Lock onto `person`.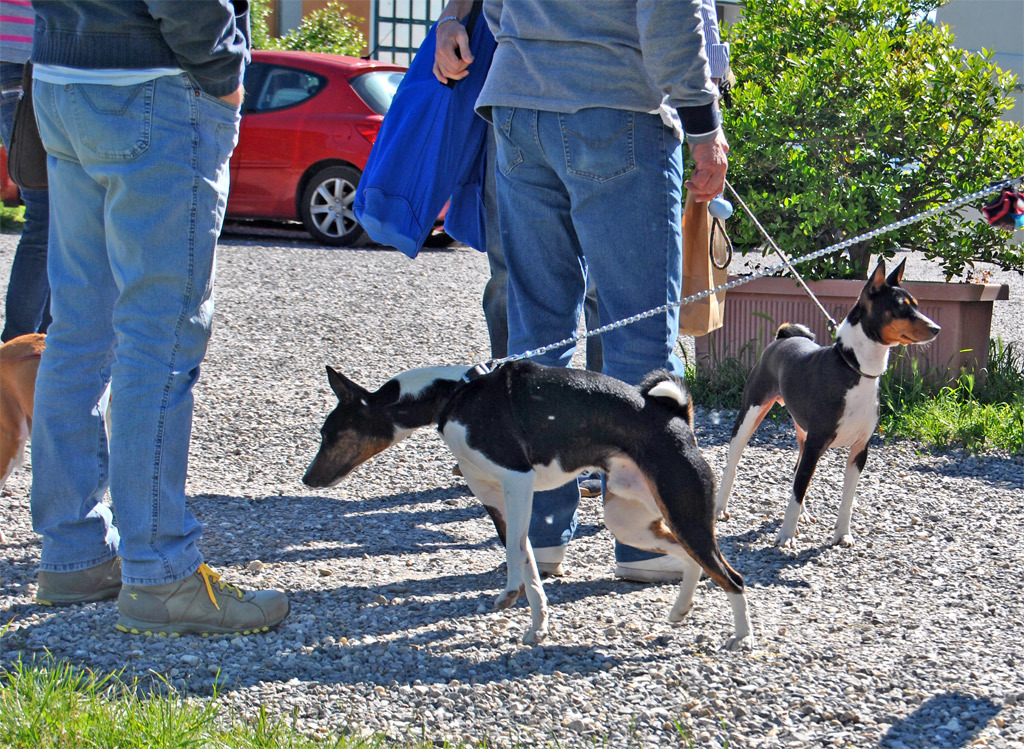
Locked: 432:0:730:503.
